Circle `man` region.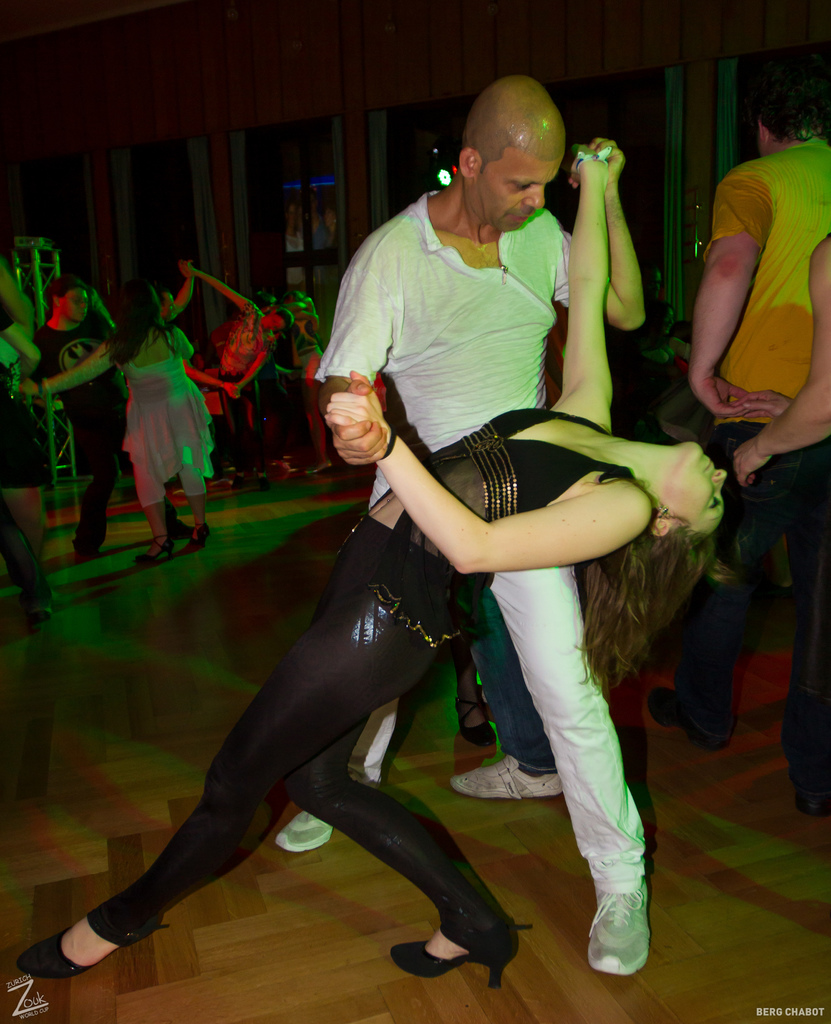
Region: (left=182, top=260, right=294, bottom=479).
